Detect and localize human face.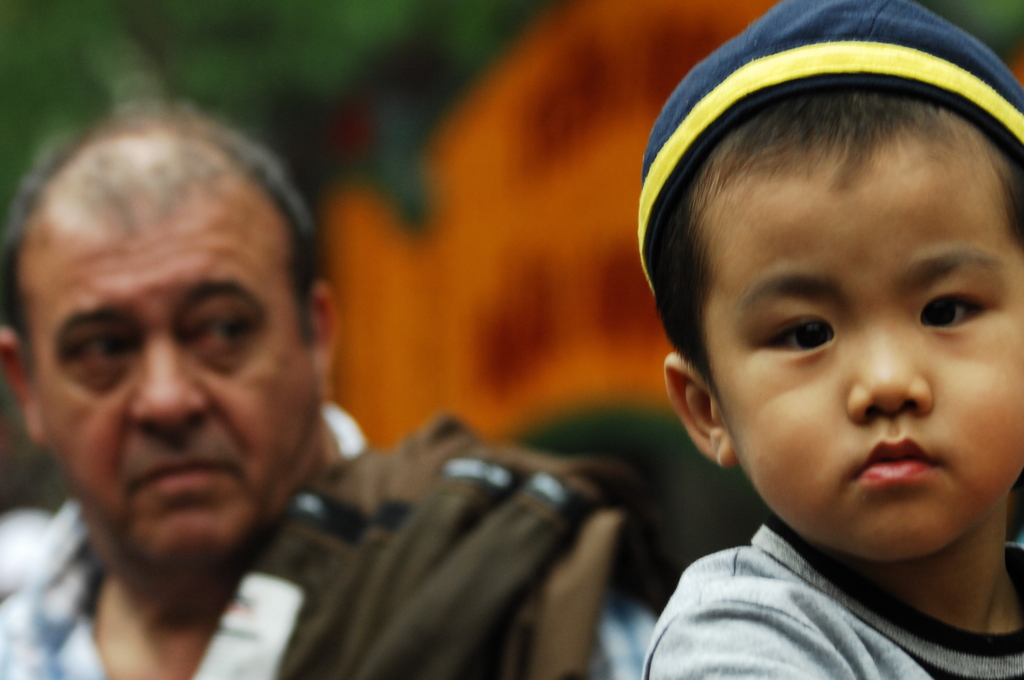
Localized at <bbox>703, 145, 1023, 564</bbox>.
